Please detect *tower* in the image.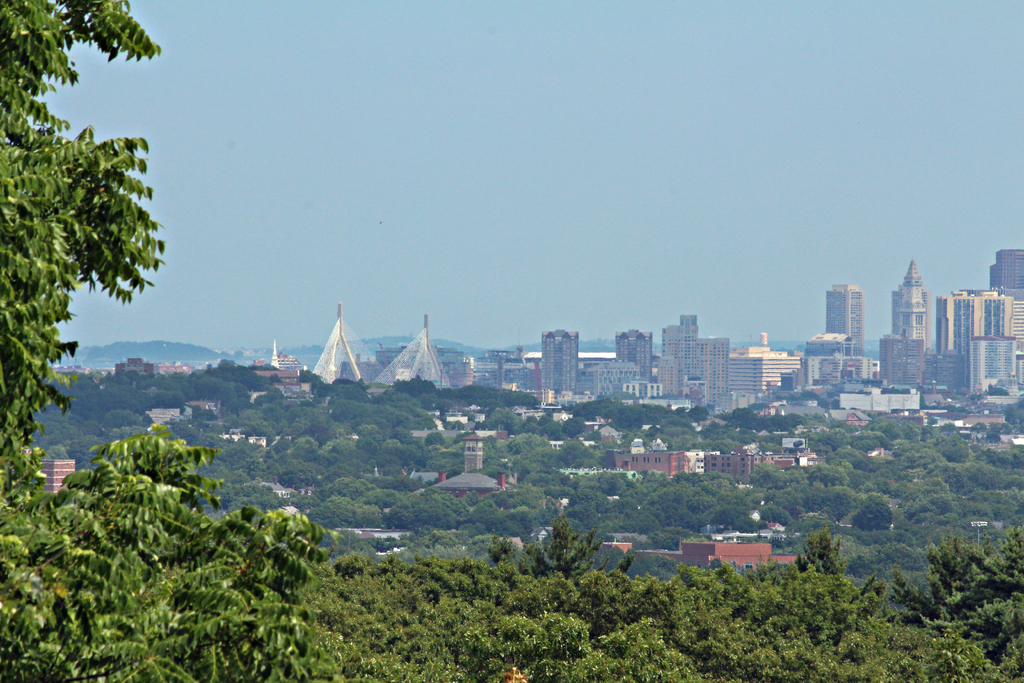
[888,259,934,354].
